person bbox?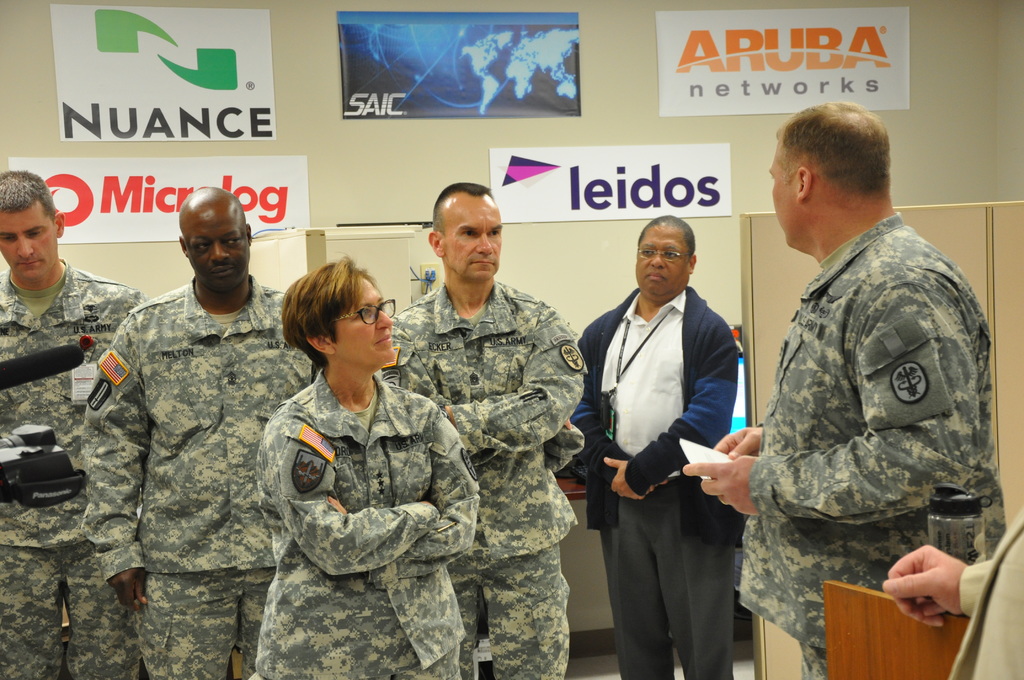
region(571, 218, 737, 679)
